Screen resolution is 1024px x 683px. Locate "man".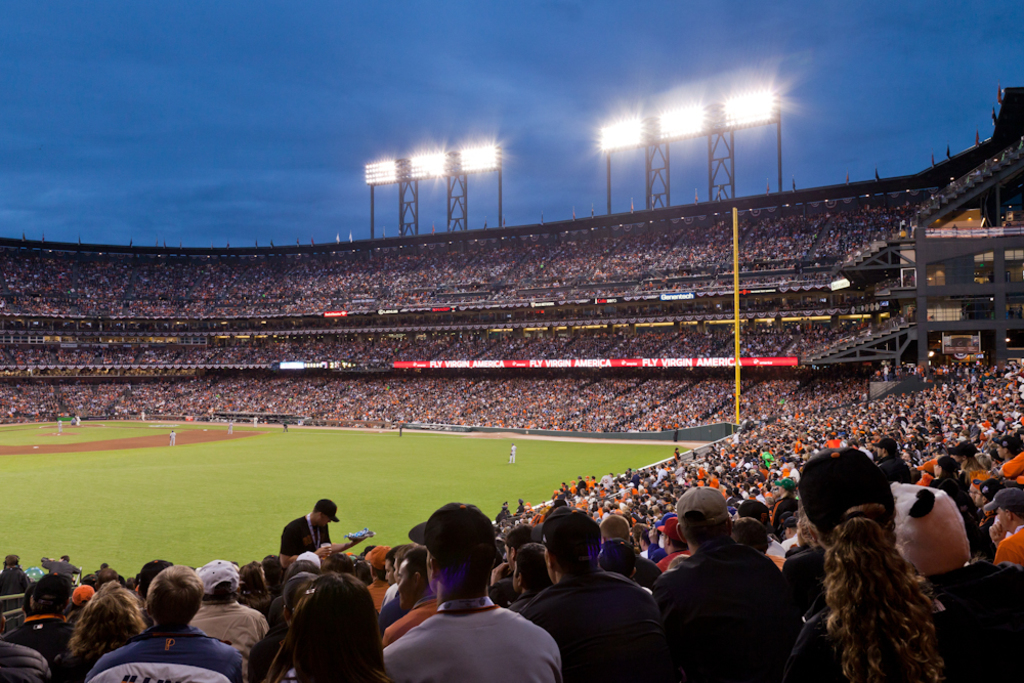
x1=762 y1=484 x2=769 y2=497.
